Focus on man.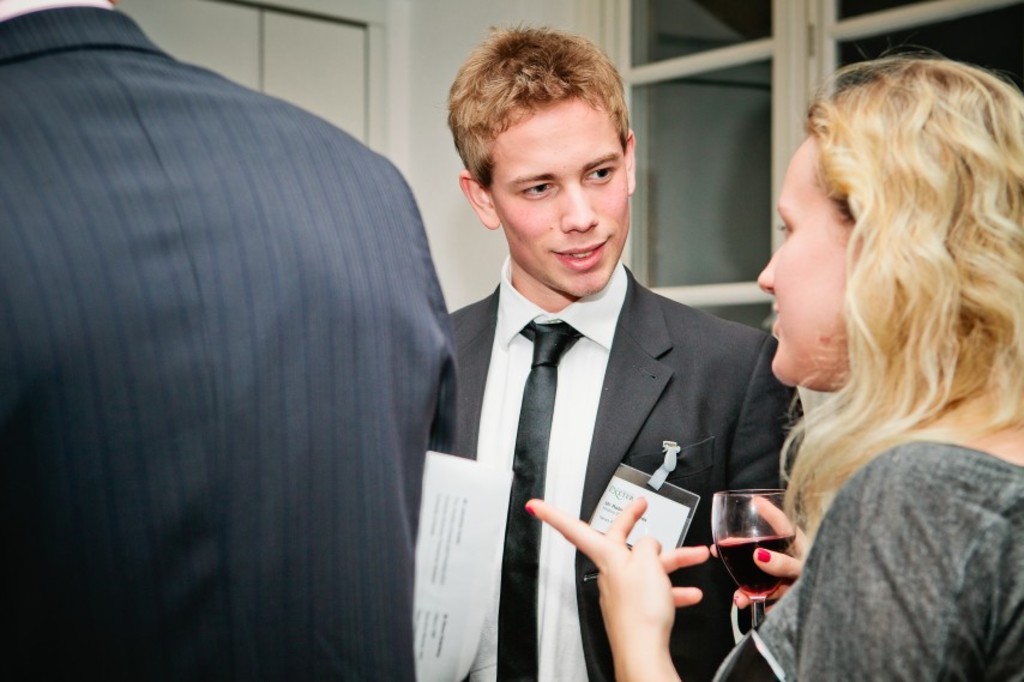
Focused at x1=392 y1=78 x2=825 y2=675.
